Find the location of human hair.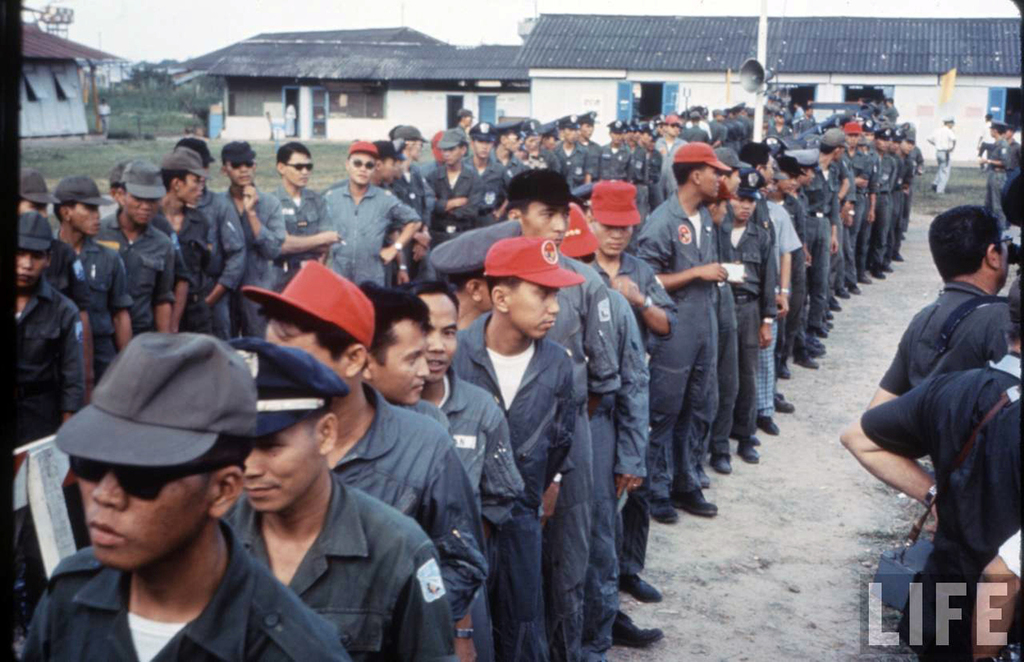
Location: 161,171,187,193.
